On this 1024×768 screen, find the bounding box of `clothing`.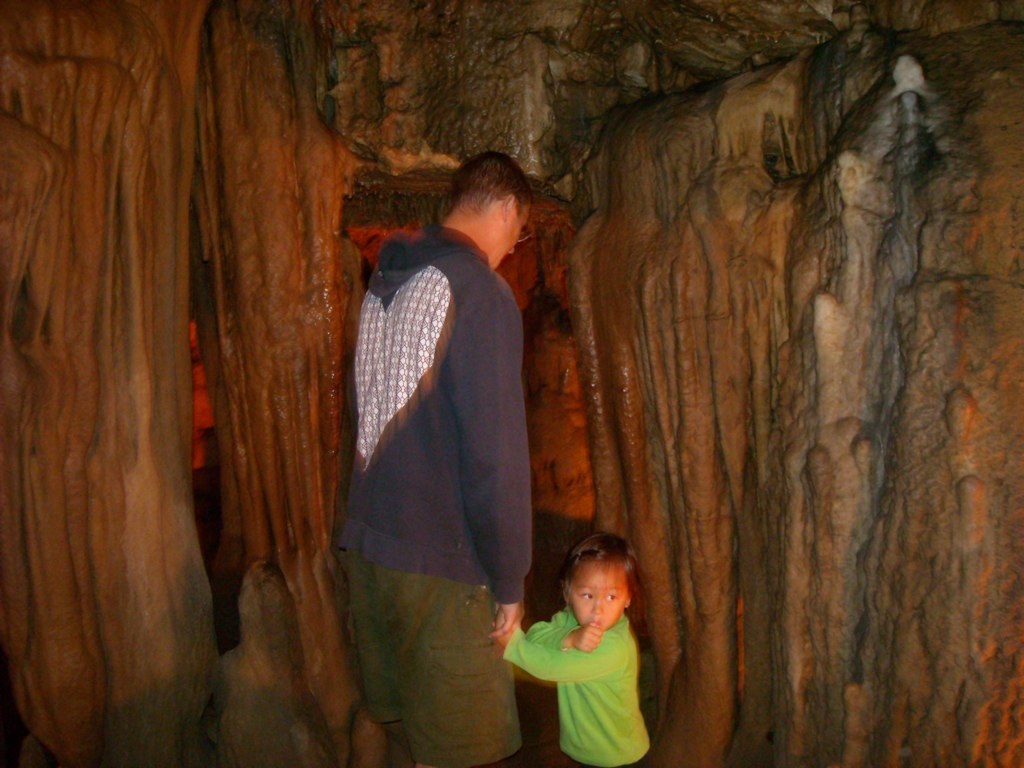
Bounding box: rect(317, 240, 520, 741).
